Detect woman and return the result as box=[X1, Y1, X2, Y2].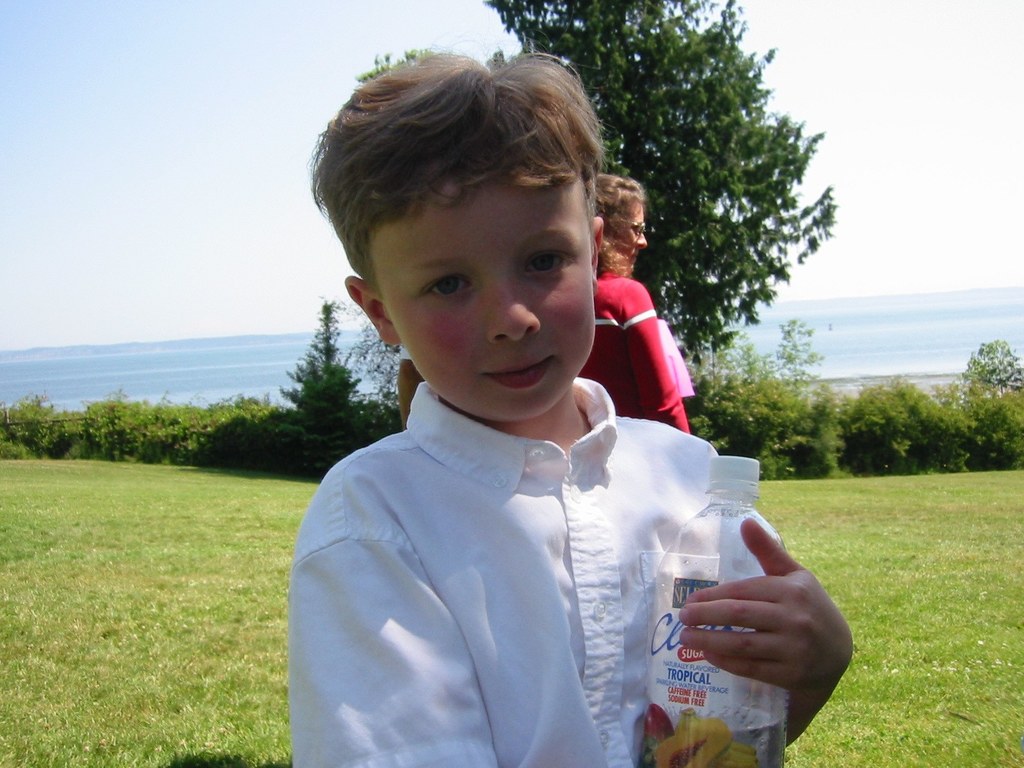
box=[575, 174, 688, 431].
